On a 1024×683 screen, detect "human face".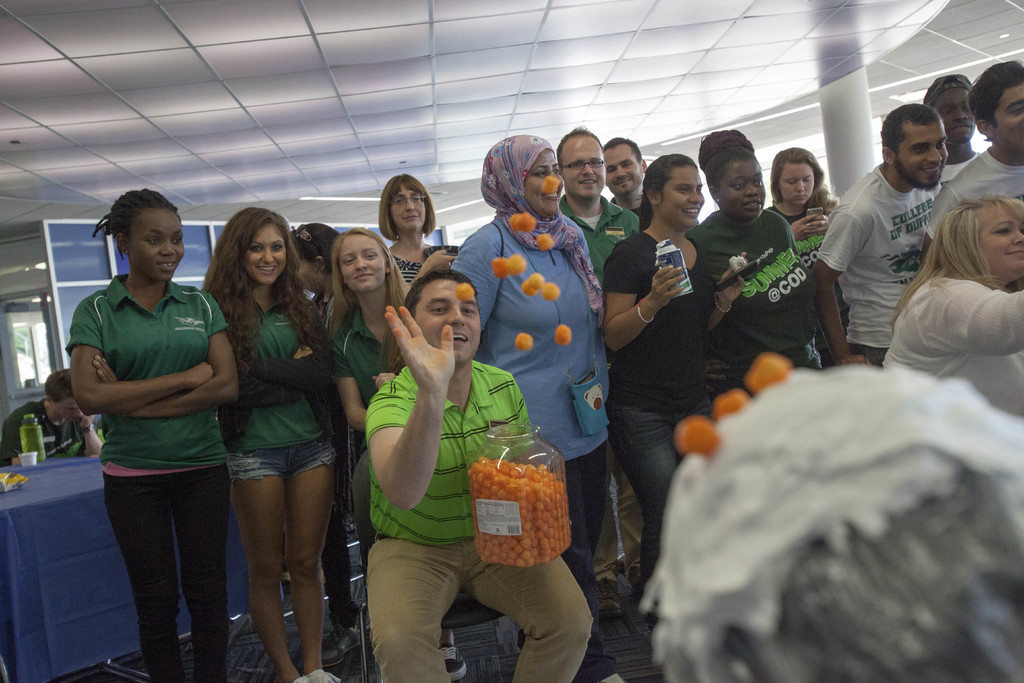
x1=607 y1=145 x2=642 y2=202.
